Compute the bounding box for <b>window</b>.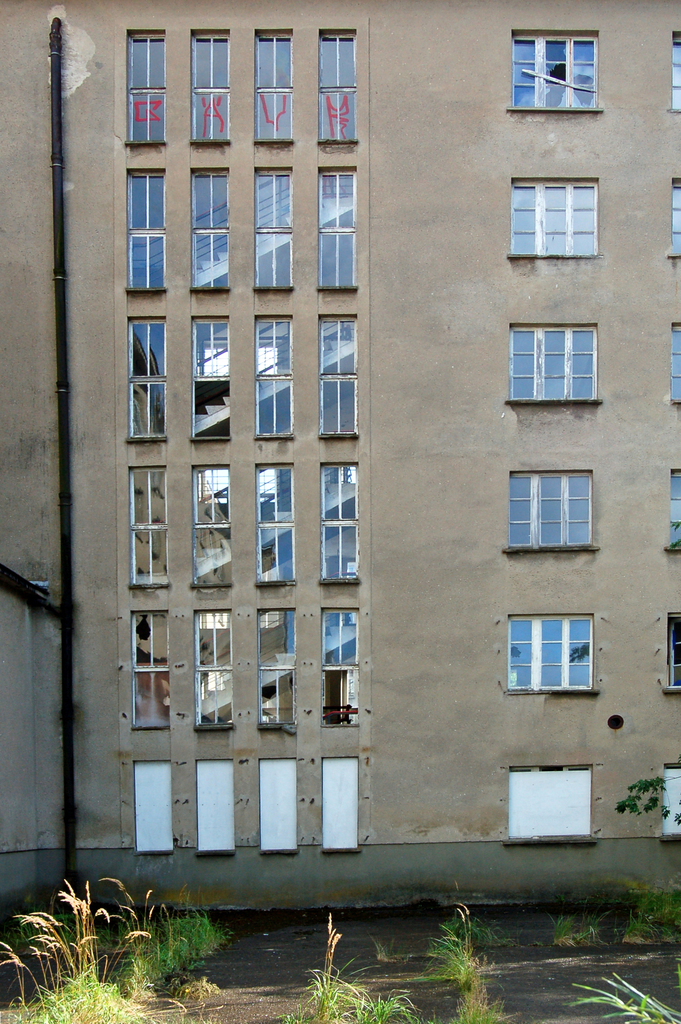
<bbox>190, 312, 234, 440</bbox>.
